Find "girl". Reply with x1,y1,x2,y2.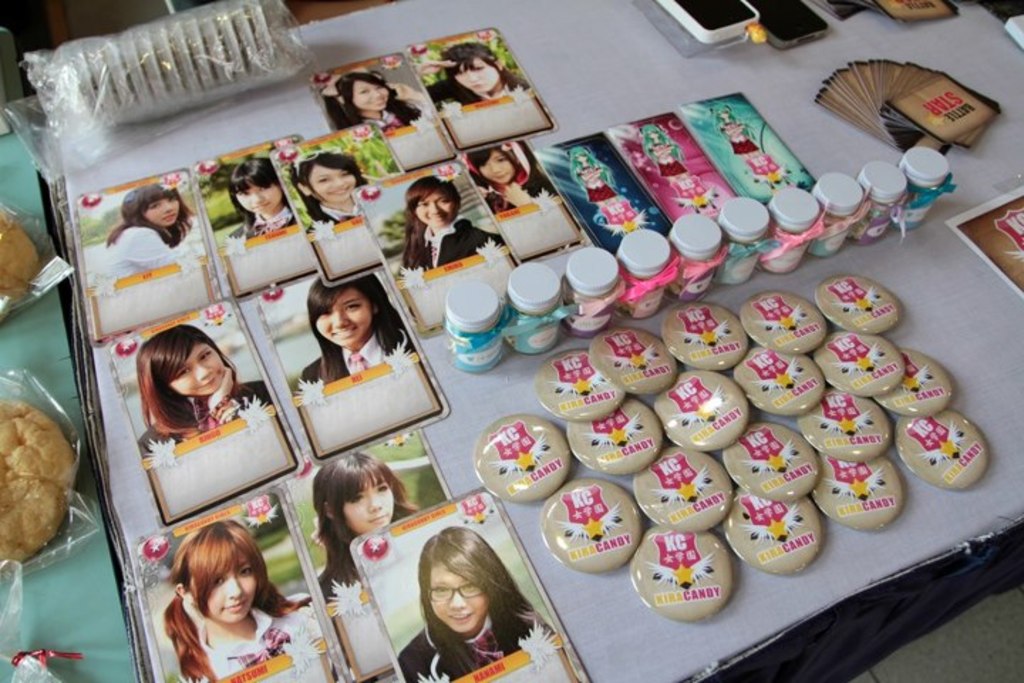
334,67,437,128.
